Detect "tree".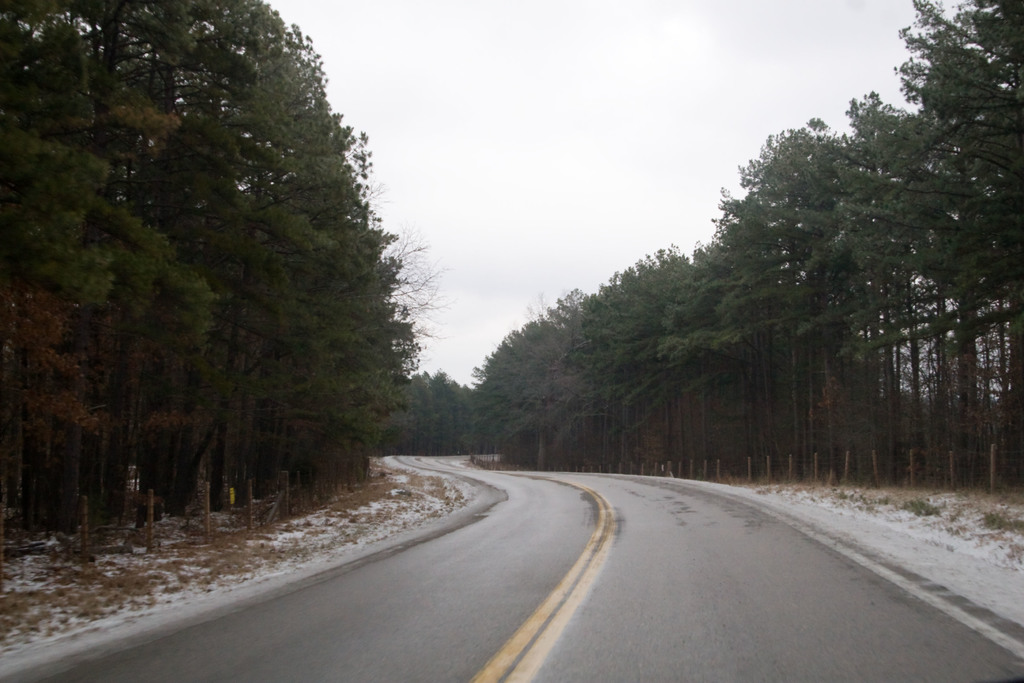
Detected at crop(664, 221, 798, 497).
